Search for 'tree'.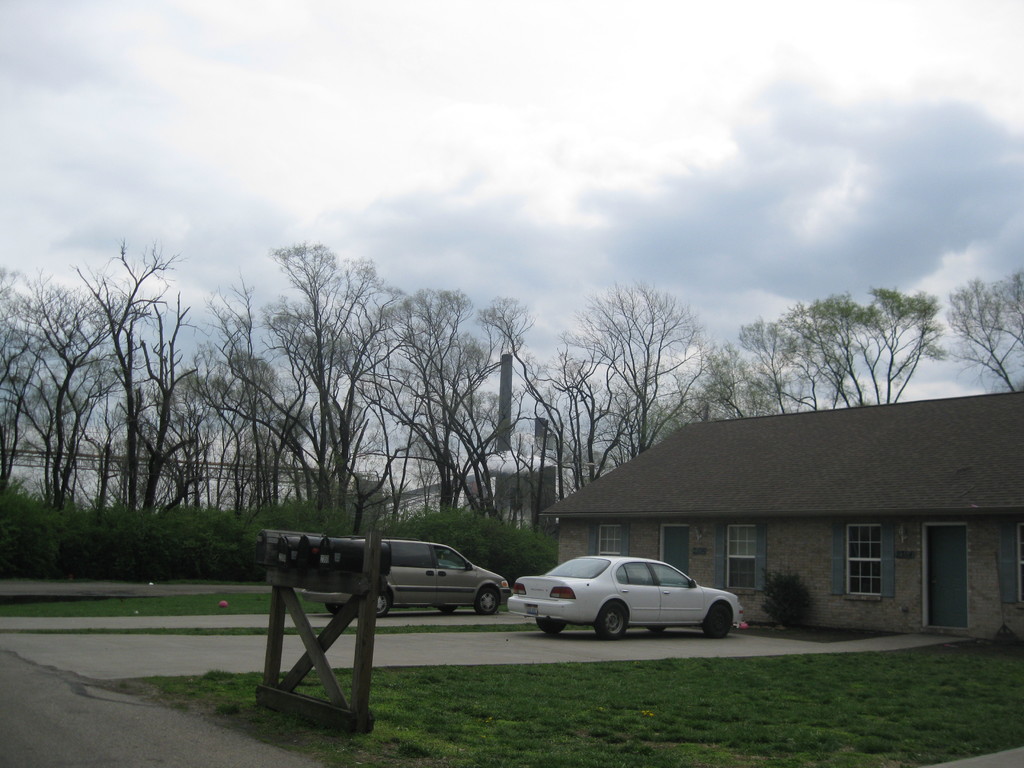
Found at pyautogui.locateOnScreen(0, 264, 49, 497).
